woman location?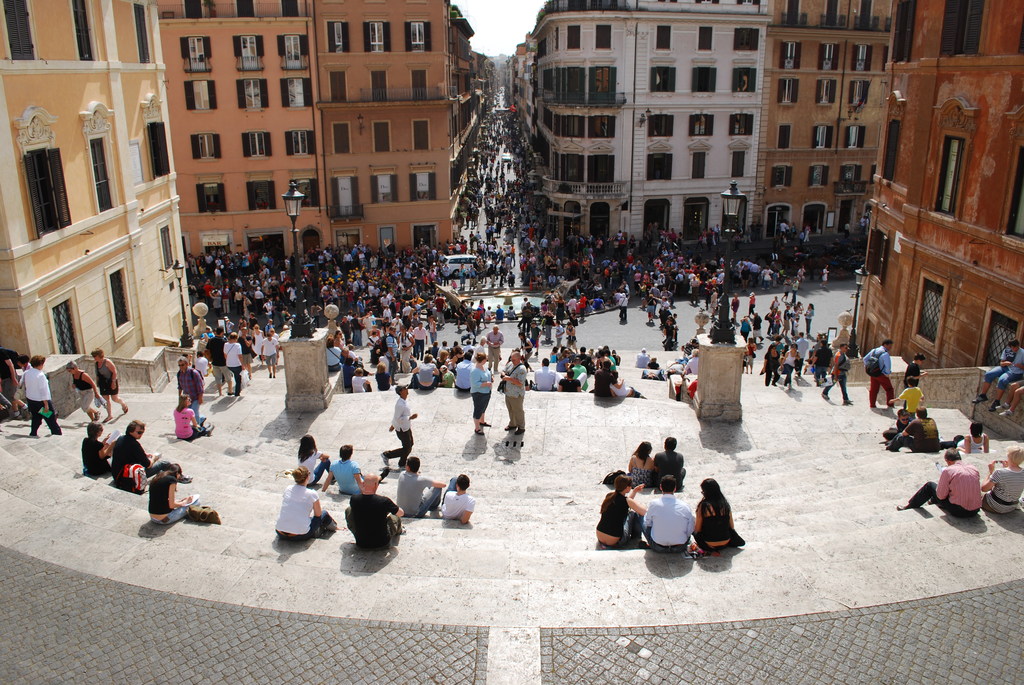
rect(373, 361, 389, 392)
